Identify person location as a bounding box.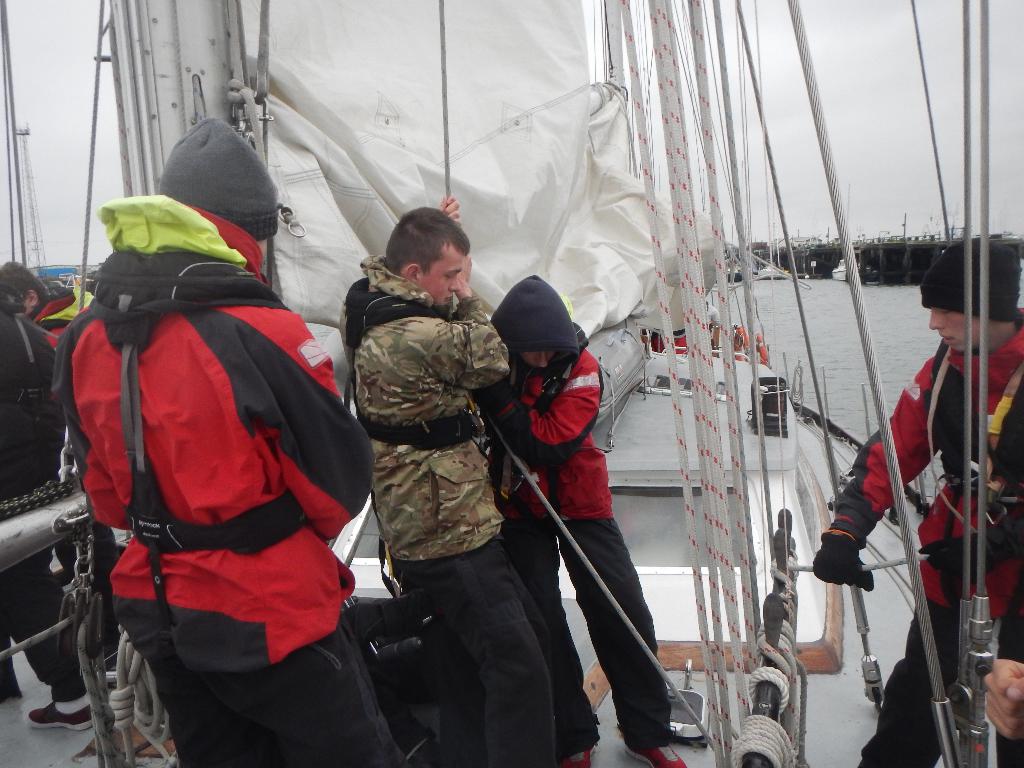
region(478, 248, 653, 766).
